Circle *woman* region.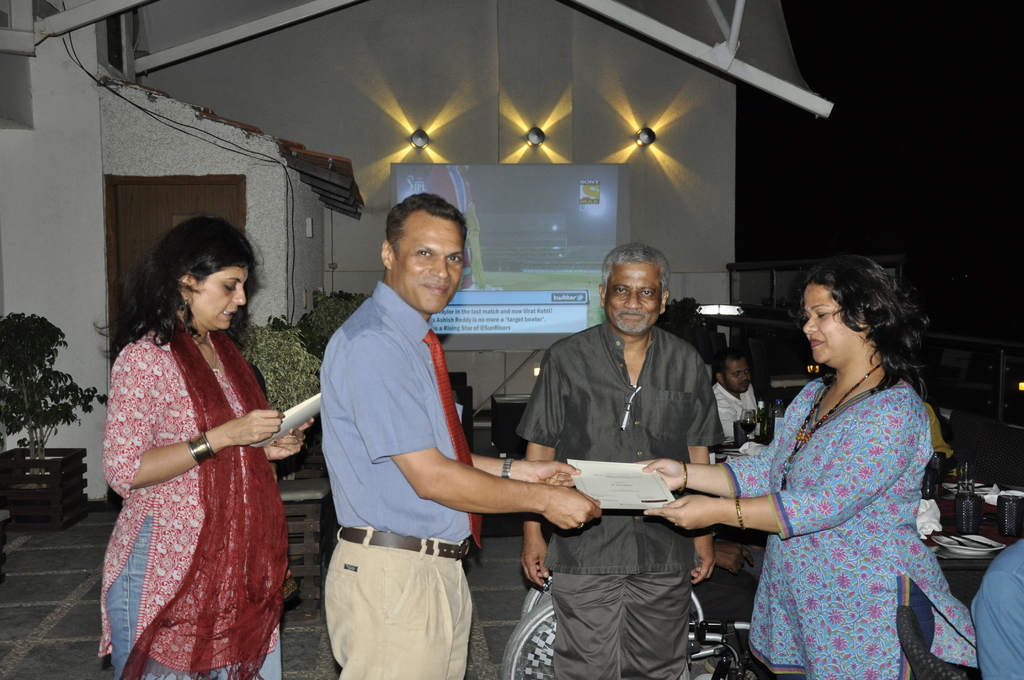
Region: (90, 207, 309, 679).
